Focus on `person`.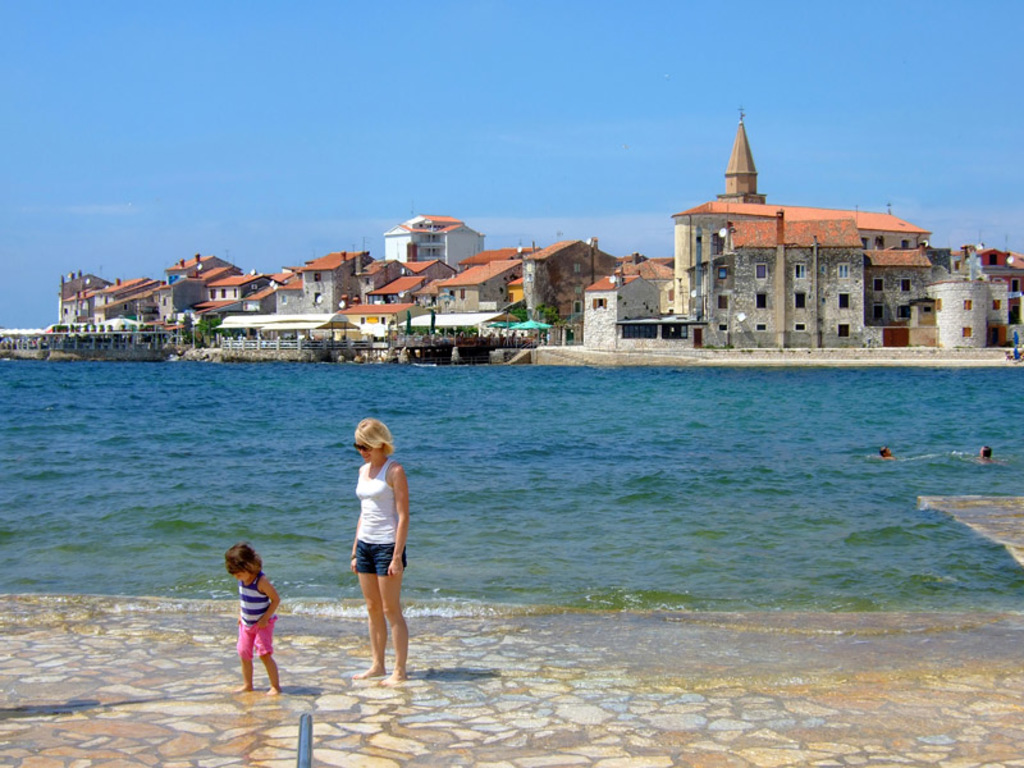
Focused at [216,545,282,695].
